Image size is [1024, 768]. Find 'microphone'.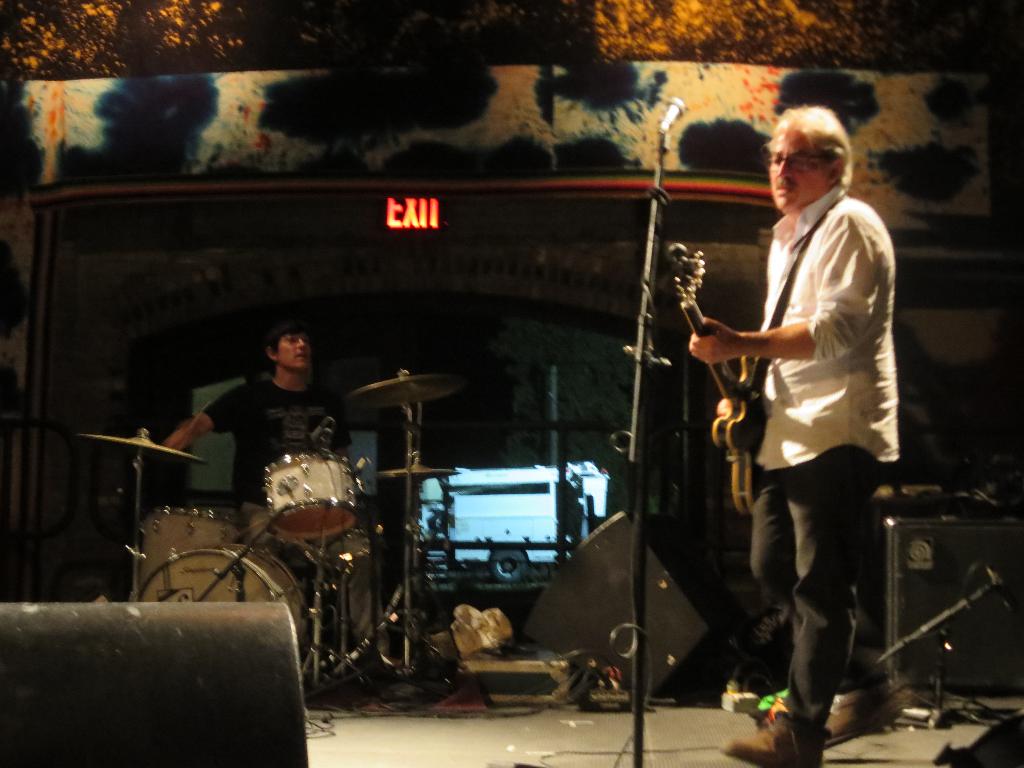
detection(304, 414, 330, 449).
